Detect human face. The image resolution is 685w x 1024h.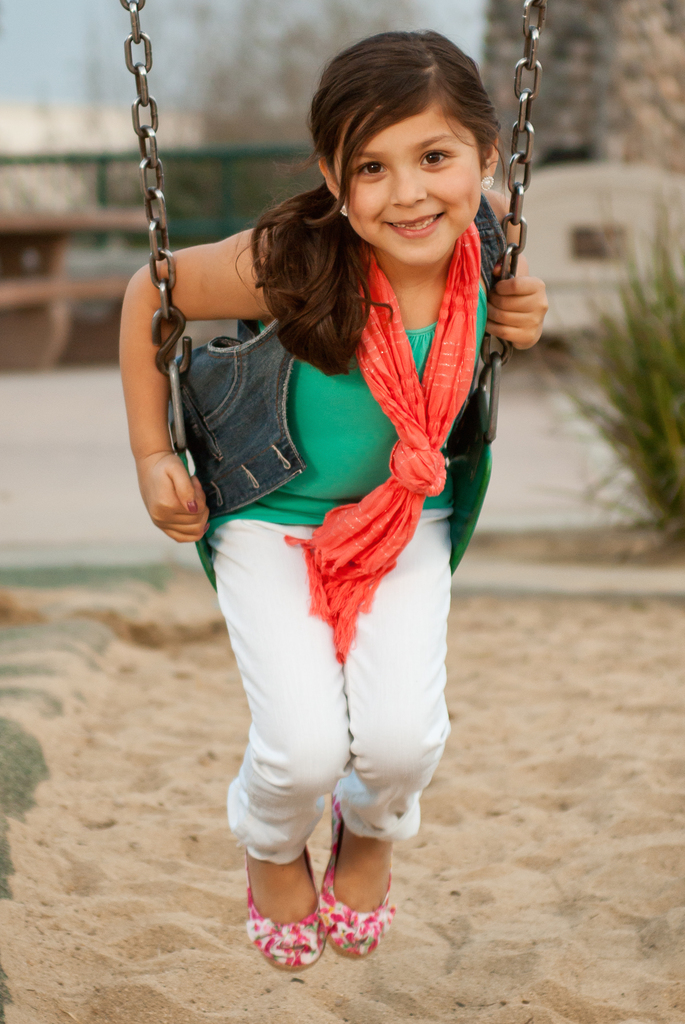
<region>335, 99, 484, 267</region>.
